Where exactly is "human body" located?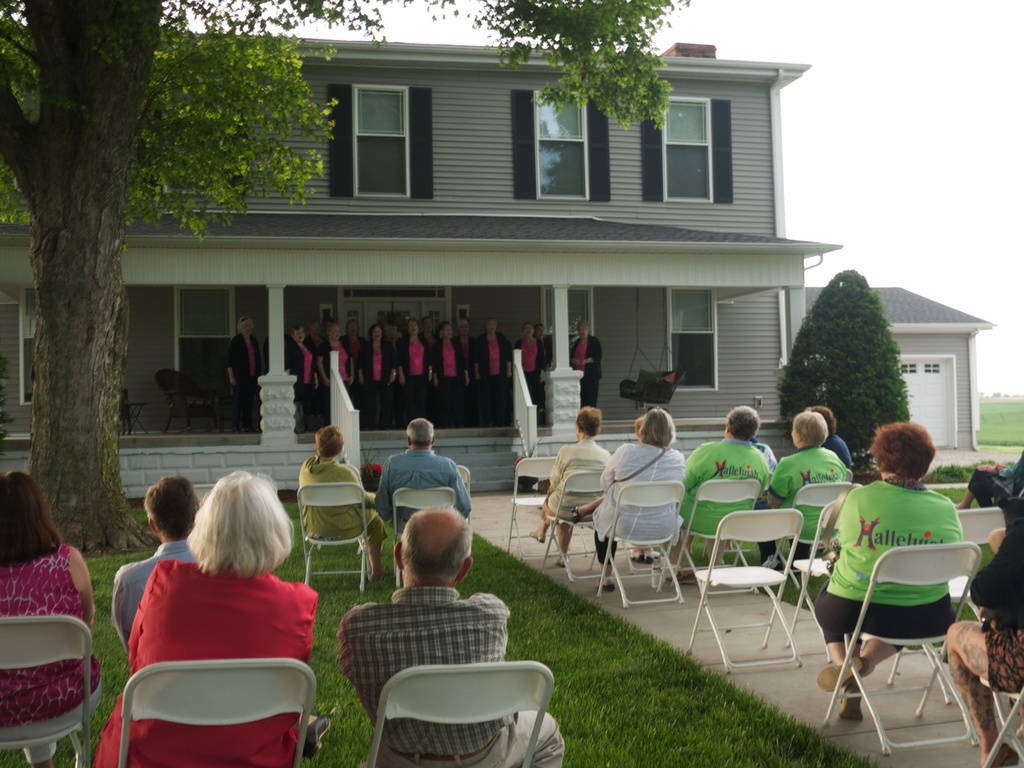
Its bounding box is [left=815, top=419, right=968, bottom=730].
